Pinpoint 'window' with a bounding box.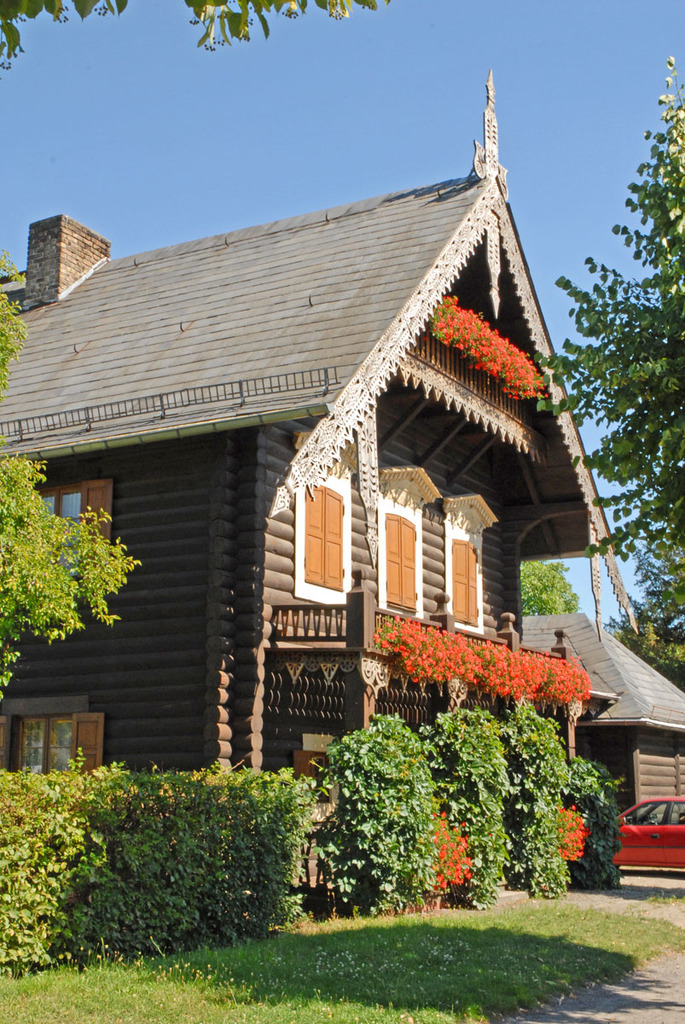
Rect(0, 713, 107, 773).
